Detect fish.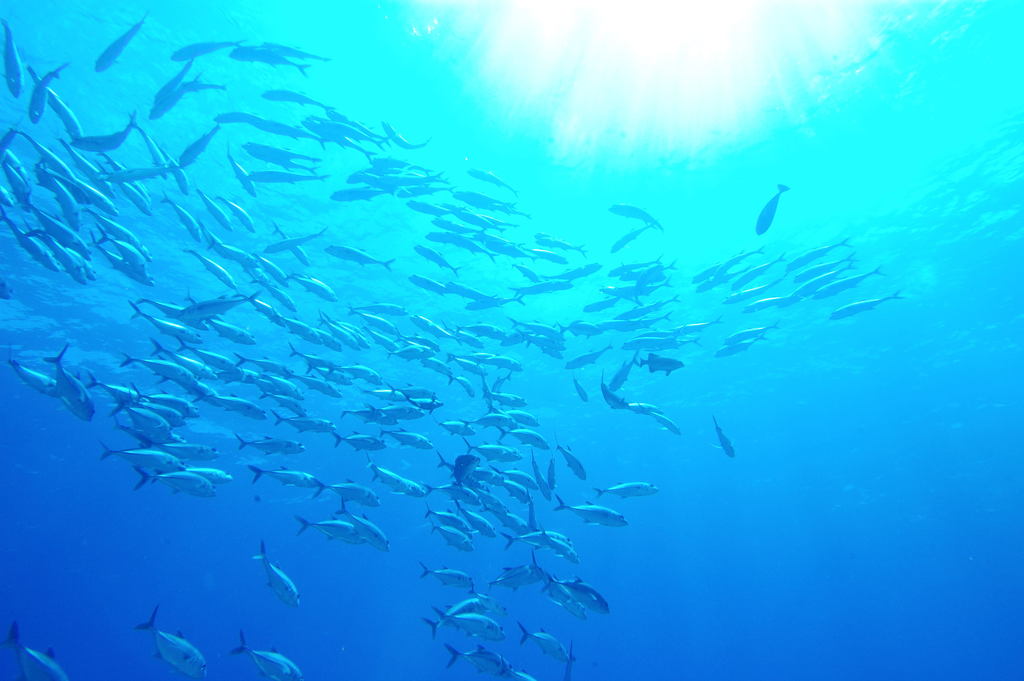
Detected at (176, 120, 222, 170).
